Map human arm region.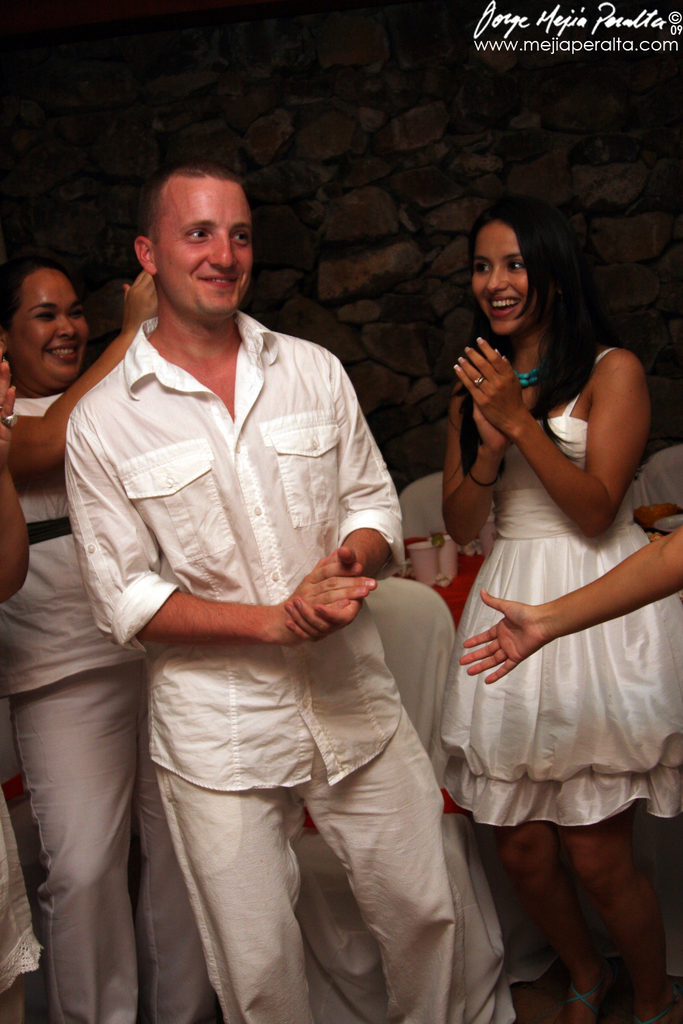
Mapped to box(437, 366, 520, 548).
